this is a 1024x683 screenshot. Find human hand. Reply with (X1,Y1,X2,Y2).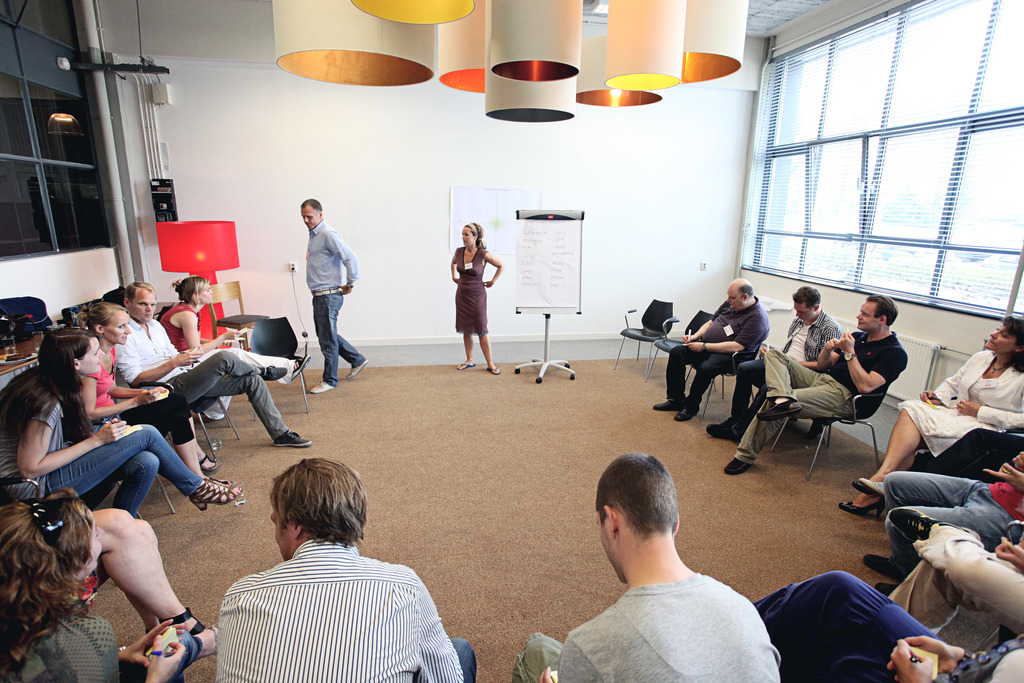
(133,389,158,407).
